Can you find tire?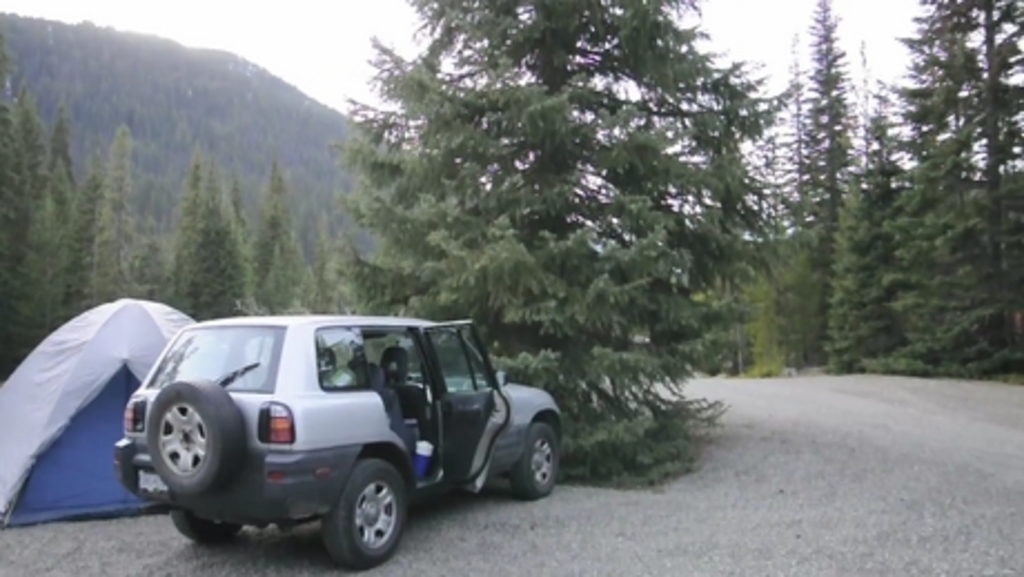
Yes, bounding box: bbox=(171, 508, 247, 546).
